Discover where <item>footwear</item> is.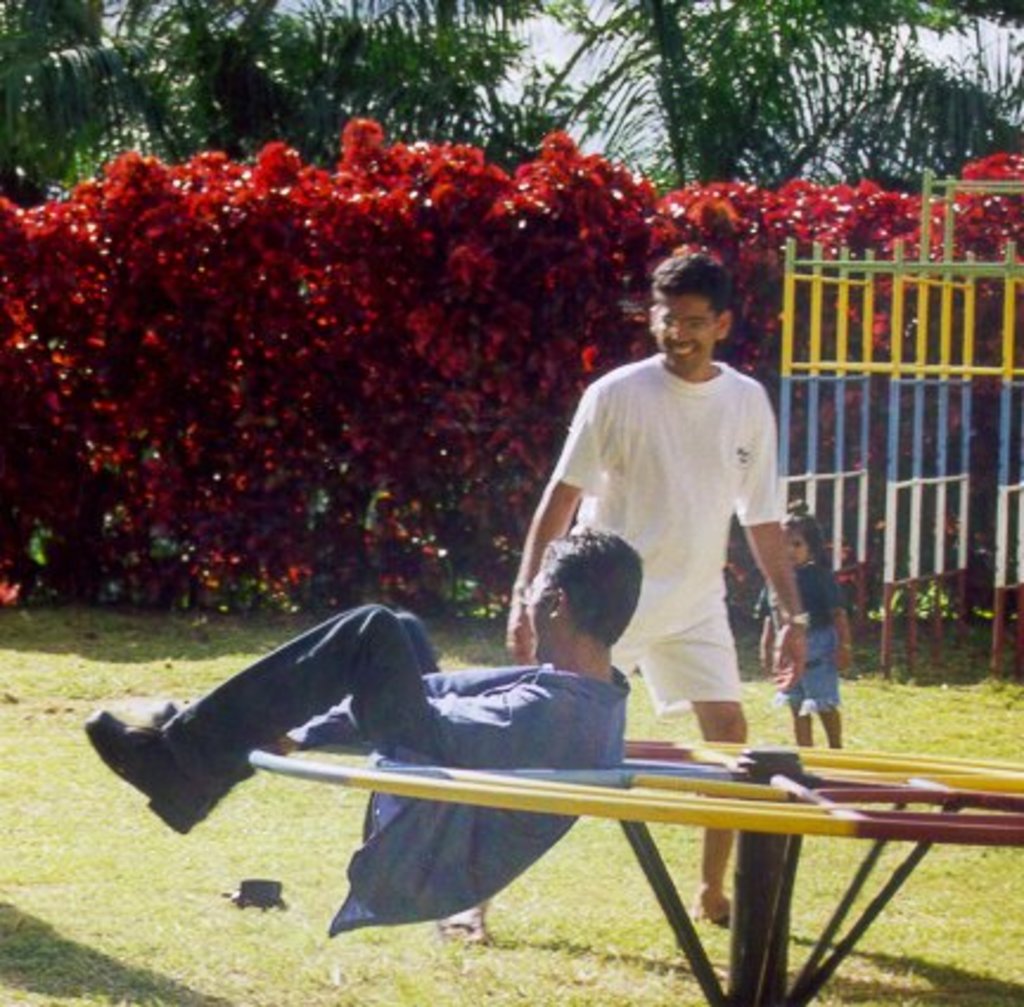
Discovered at [90, 720, 213, 834].
